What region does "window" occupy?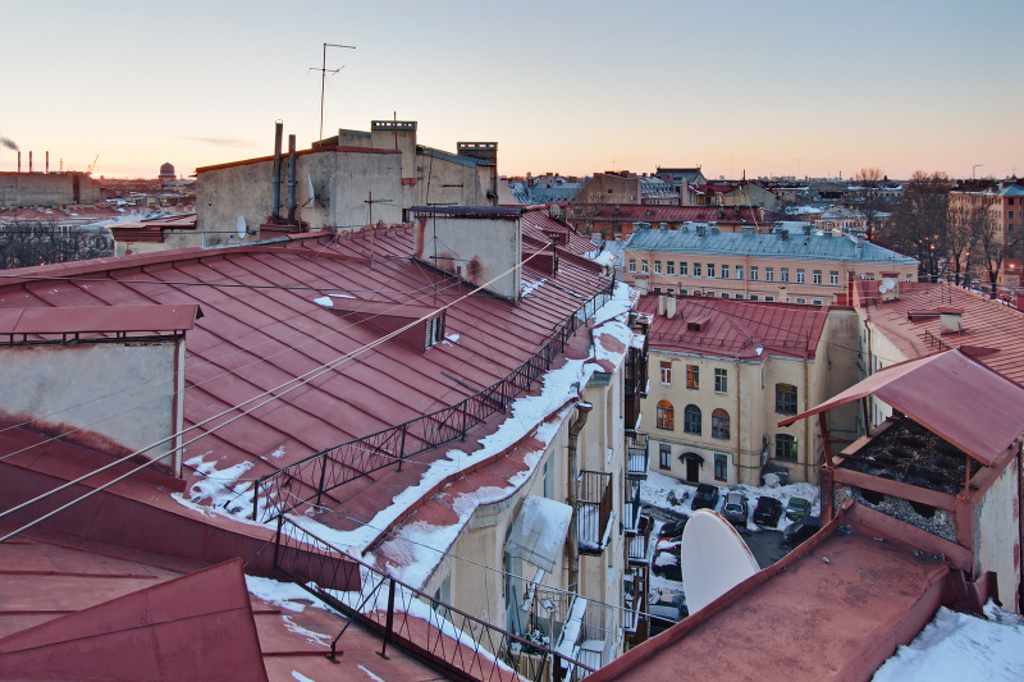
<box>708,400,739,443</box>.
